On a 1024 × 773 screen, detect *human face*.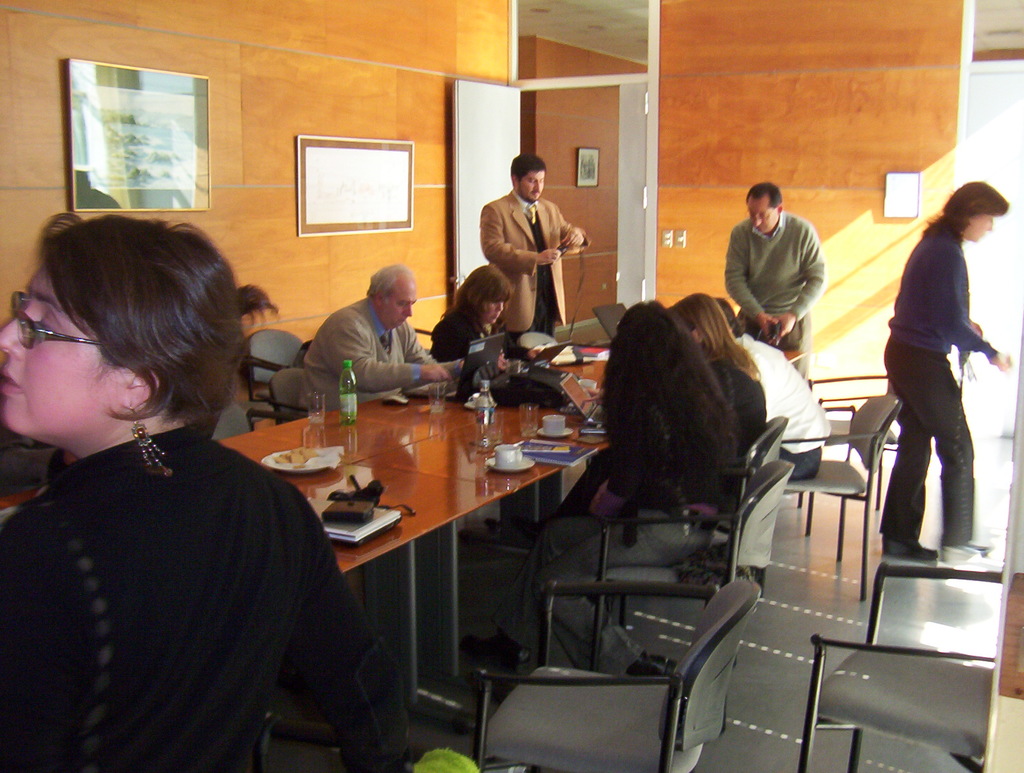
<box>960,209,998,243</box>.
